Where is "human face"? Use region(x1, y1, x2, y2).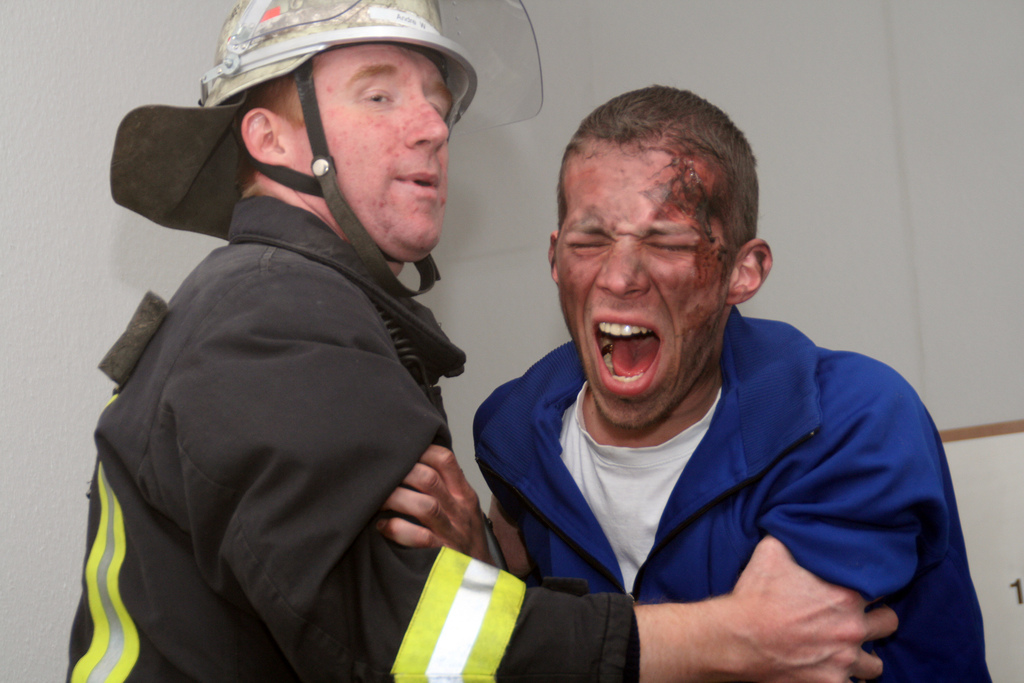
region(557, 149, 737, 427).
